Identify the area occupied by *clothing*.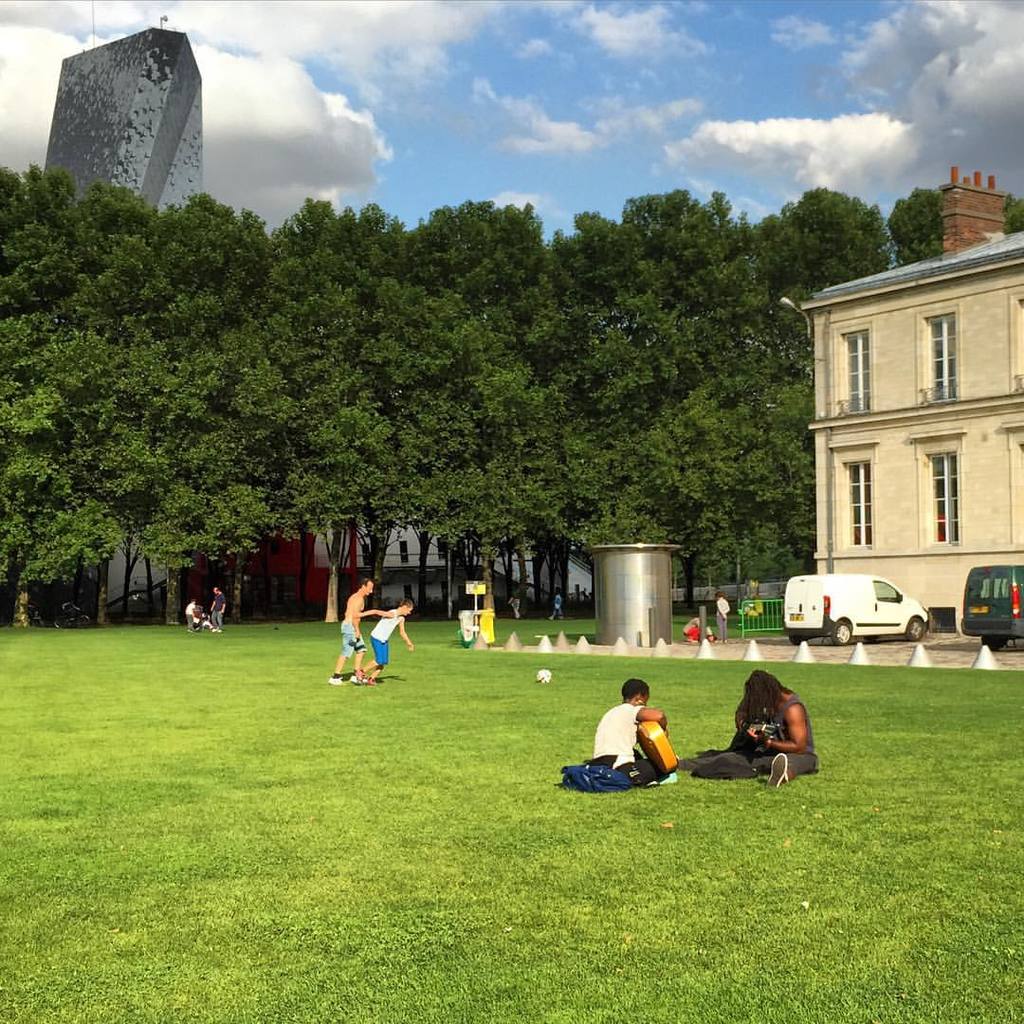
Area: <region>599, 698, 649, 761</region>.
